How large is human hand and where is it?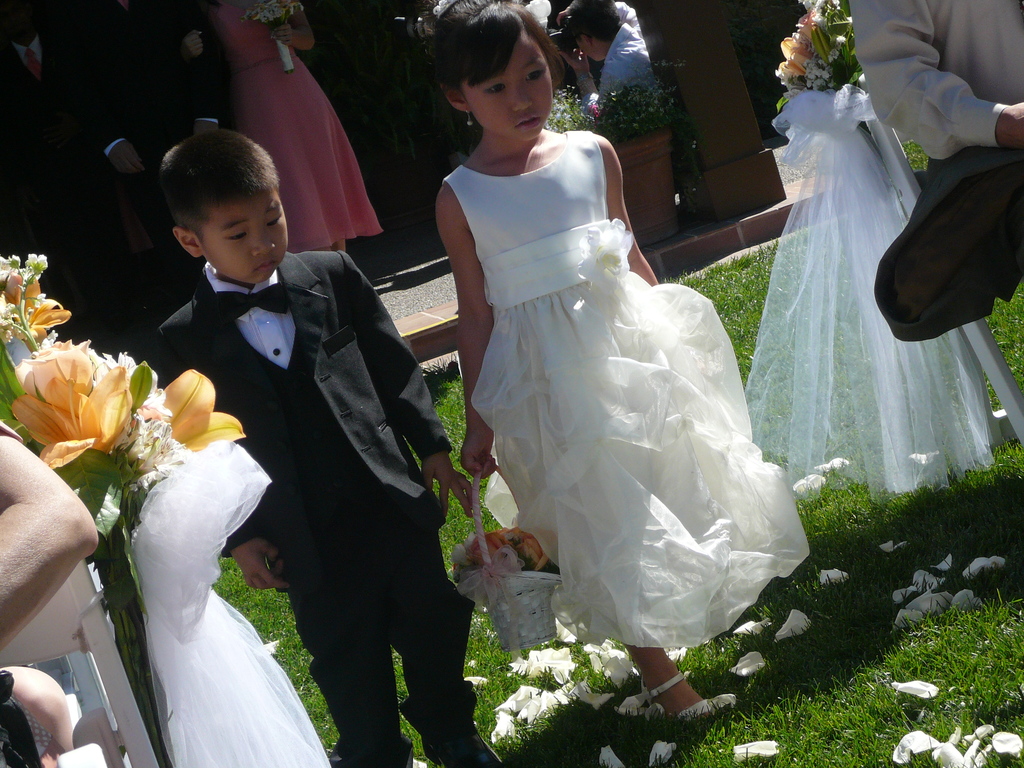
Bounding box: x1=458 y1=429 x2=499 y2=481.
